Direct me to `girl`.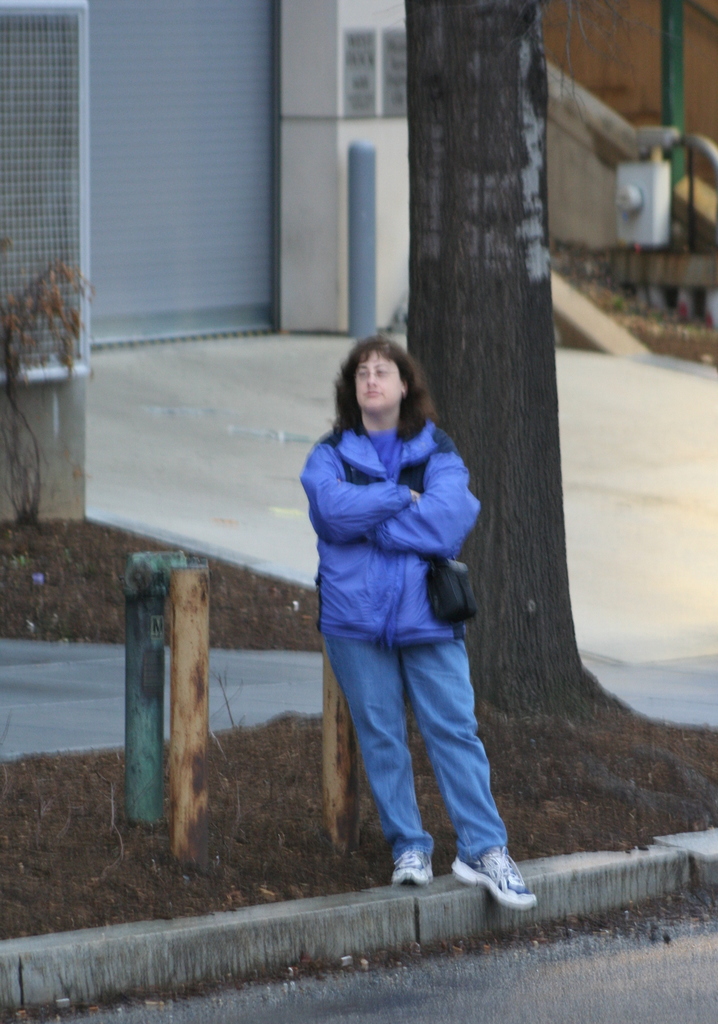
Direction: locate(295, 335, 539, 913).
